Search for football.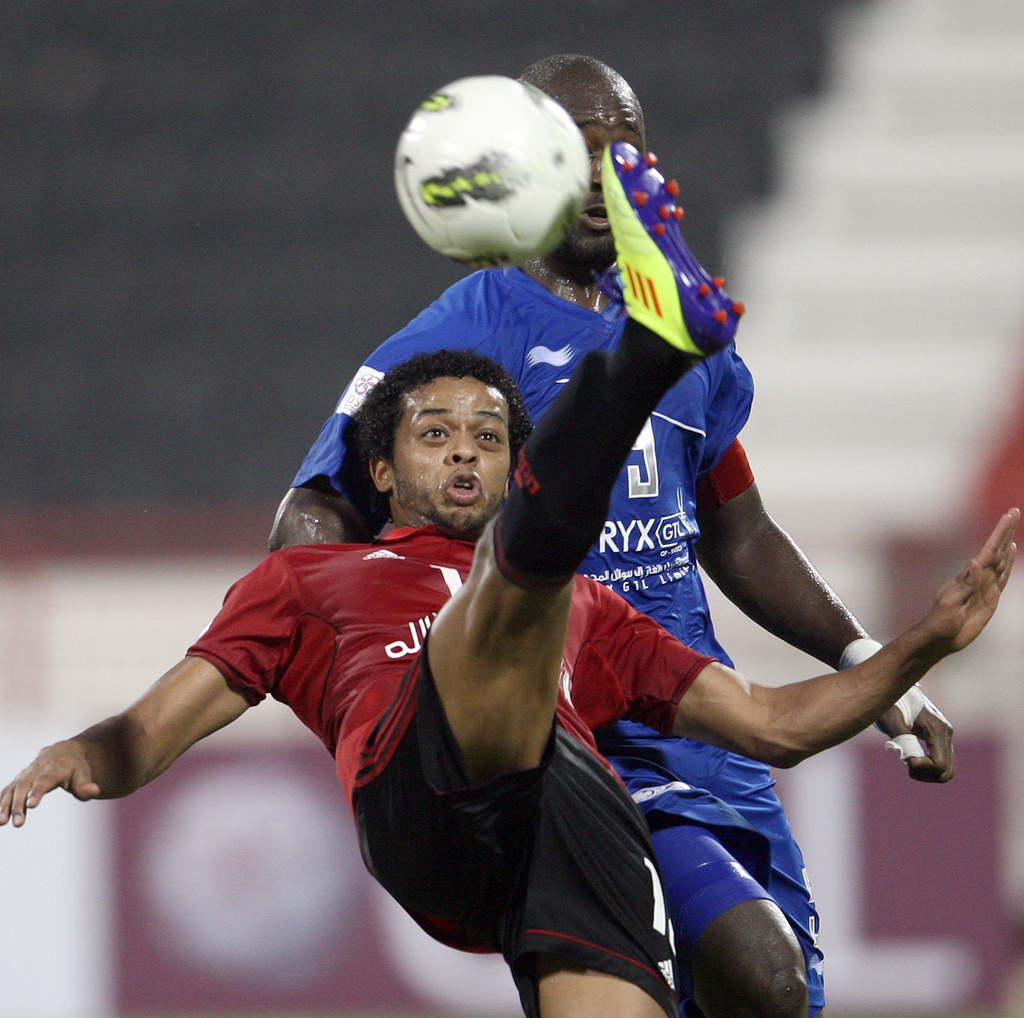
Found at Rect(392, 72, 592, 264).
